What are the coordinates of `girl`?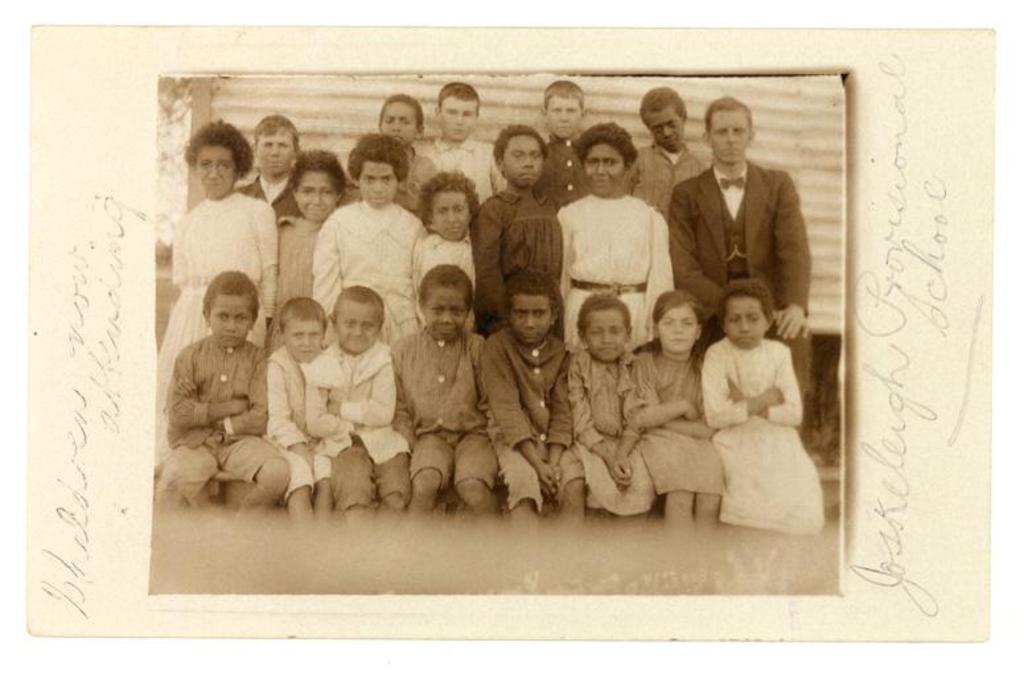
[x1=702, y1=280, x2=824, y2=534].
